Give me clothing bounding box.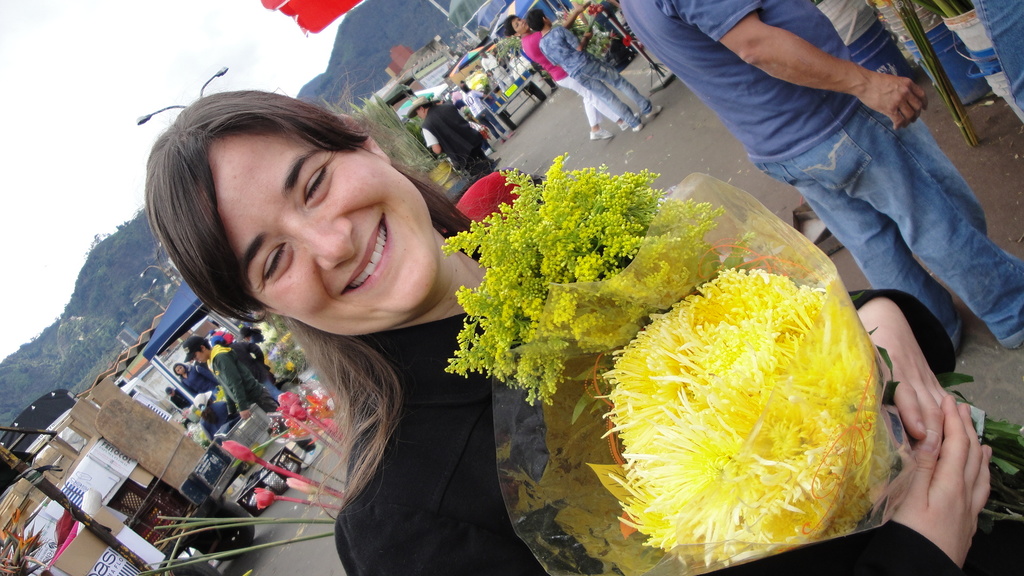
[537,25,652,122].
